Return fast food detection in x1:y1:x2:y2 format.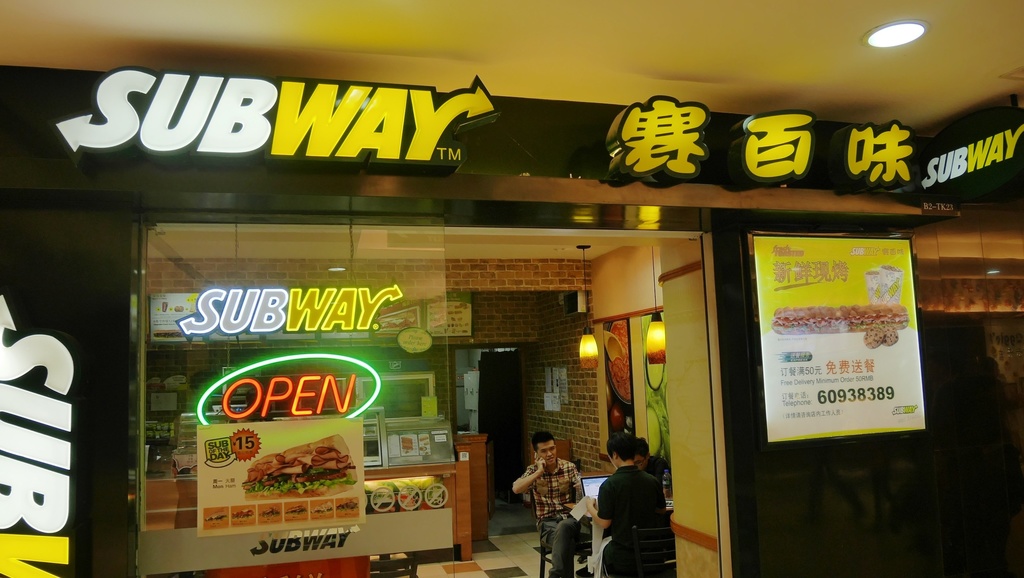
281:503:303:520.
